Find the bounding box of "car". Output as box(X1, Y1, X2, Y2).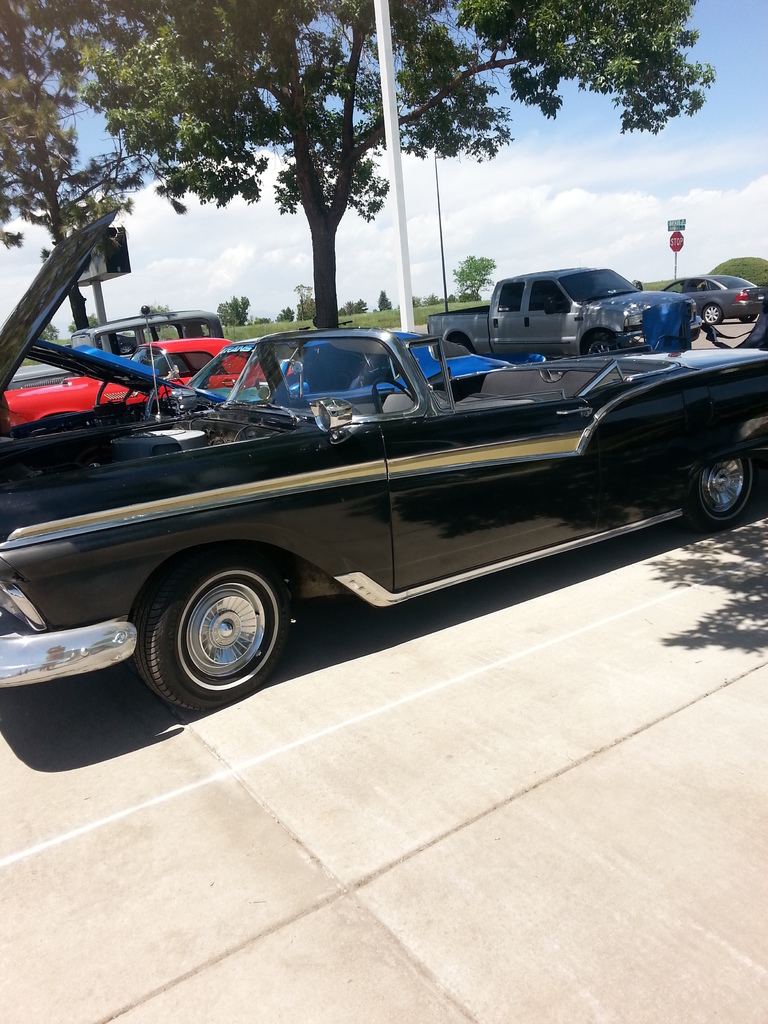
box(0, 323, 518, 449).
